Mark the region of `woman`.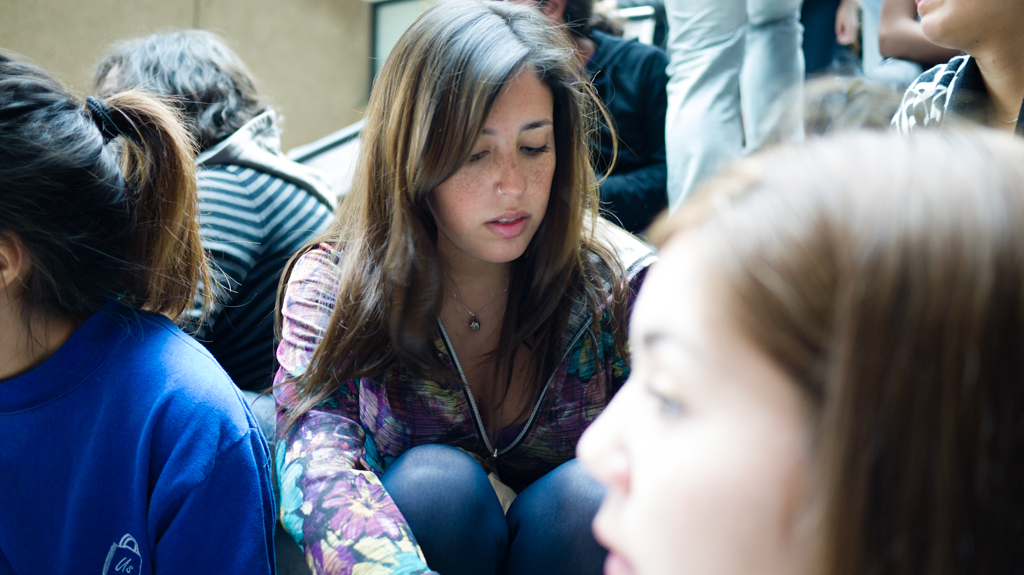
Region: x1=0 y1=48 x2=282 y2=574.
